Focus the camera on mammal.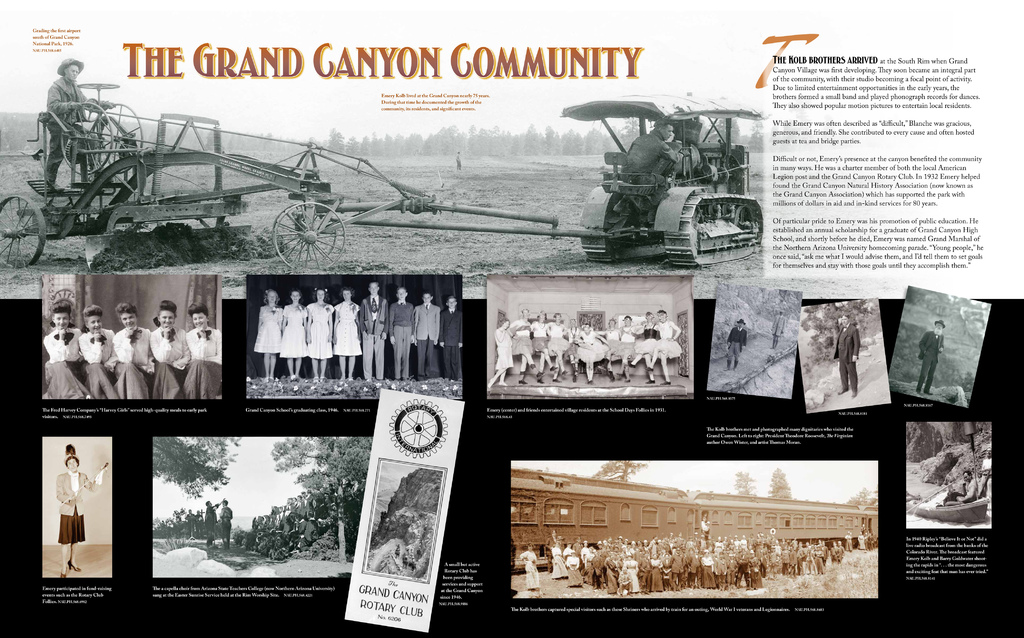
Focus region: {"x1": 727, "y1": 317, "x2": 748, "y2": 363}.
